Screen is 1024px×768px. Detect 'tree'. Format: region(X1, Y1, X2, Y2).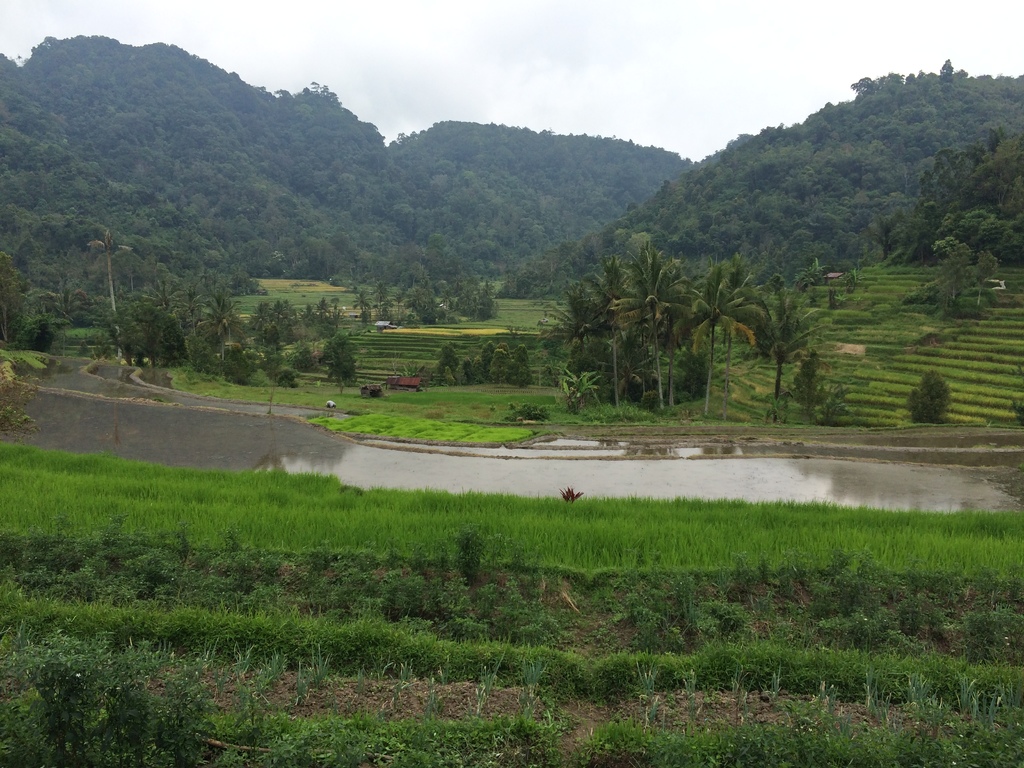
region(611, 246, 675, 410).
